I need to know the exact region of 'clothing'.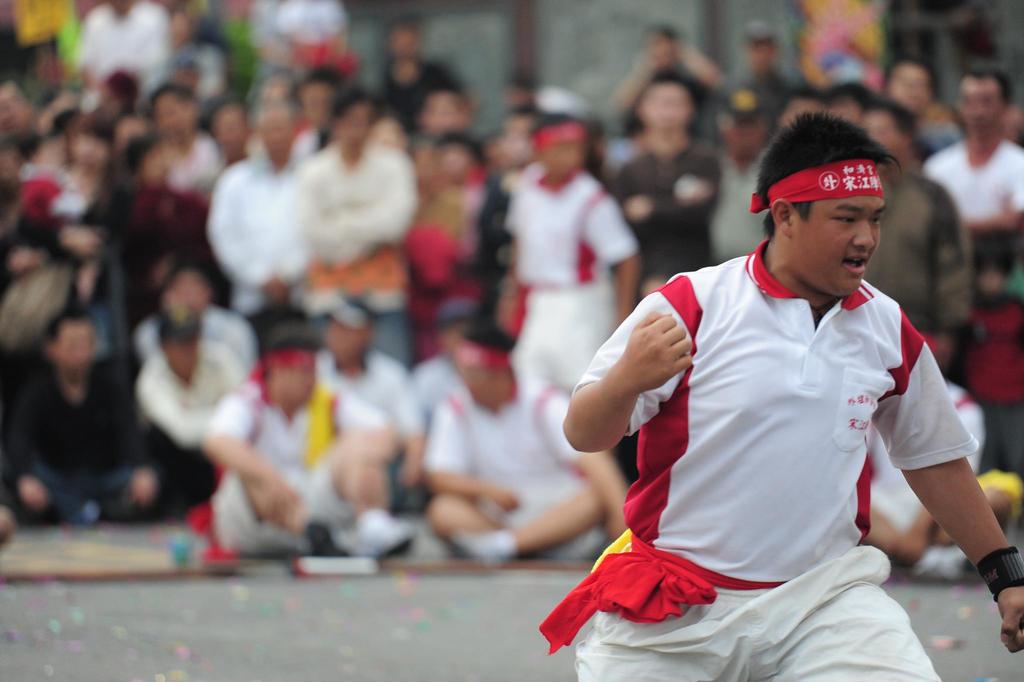
Region: x1=316, y1=303, x2=422, y2=513.
